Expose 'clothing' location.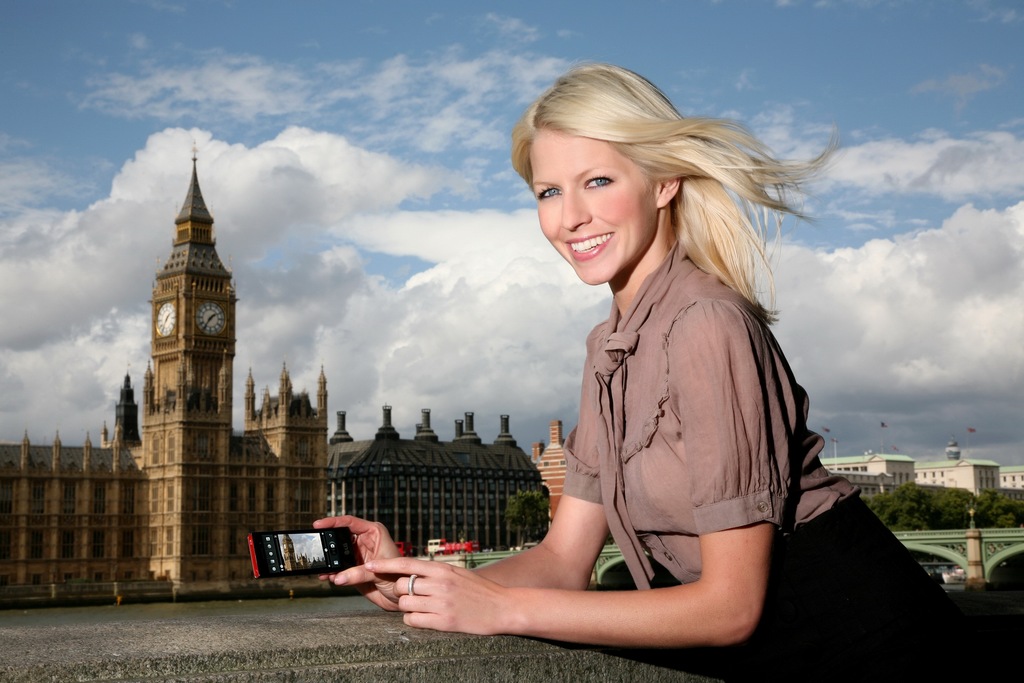
Exposed at box=[563, 238, 1015, 682].
